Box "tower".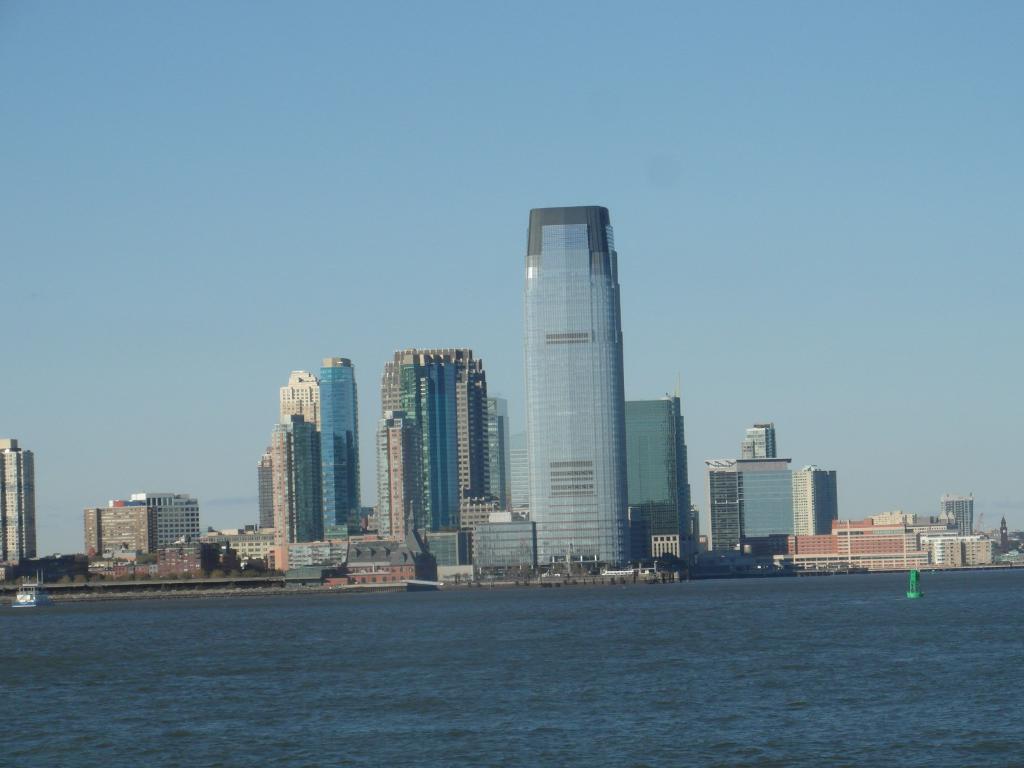
Rect(316, 356, 364, 543).
